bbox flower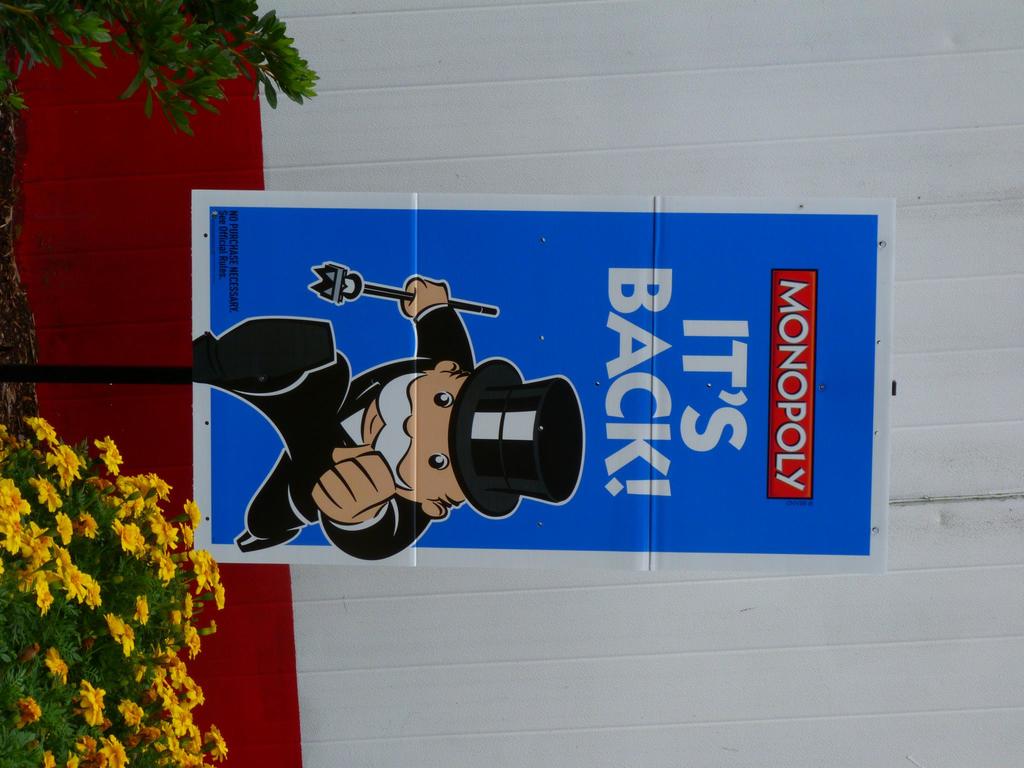
(38, 751, 54, 767)
